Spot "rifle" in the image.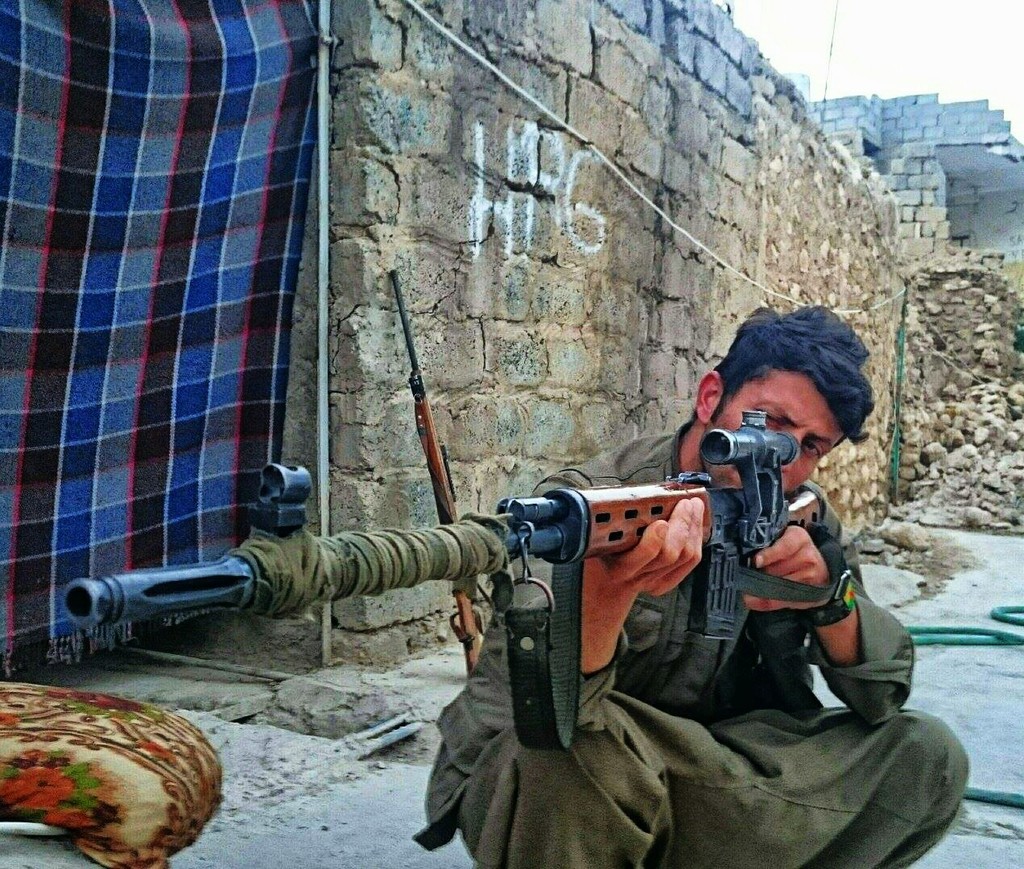
"rifle" found at locate(388, 268, 493, 677).
